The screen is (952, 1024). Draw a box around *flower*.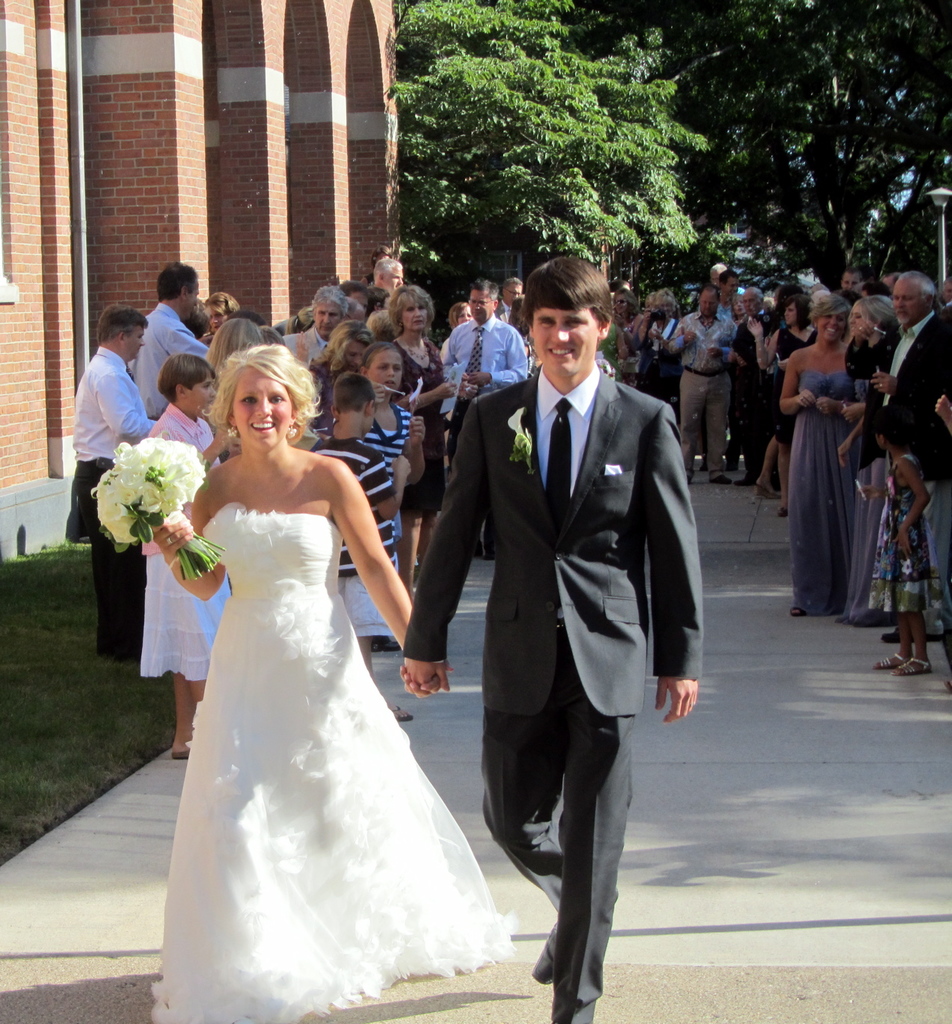
{"x1": 505, "y1": 404, "x2": 528, "y2": 441}.
